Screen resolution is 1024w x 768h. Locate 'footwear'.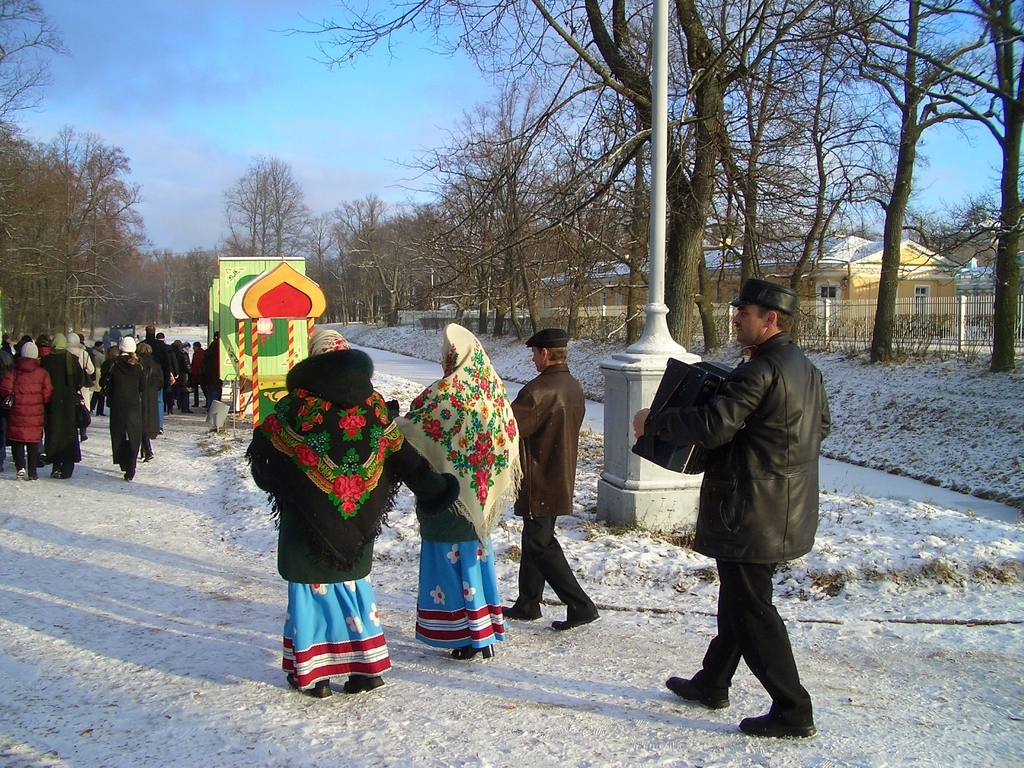
<region>551, 610, 599, 621</region>.
